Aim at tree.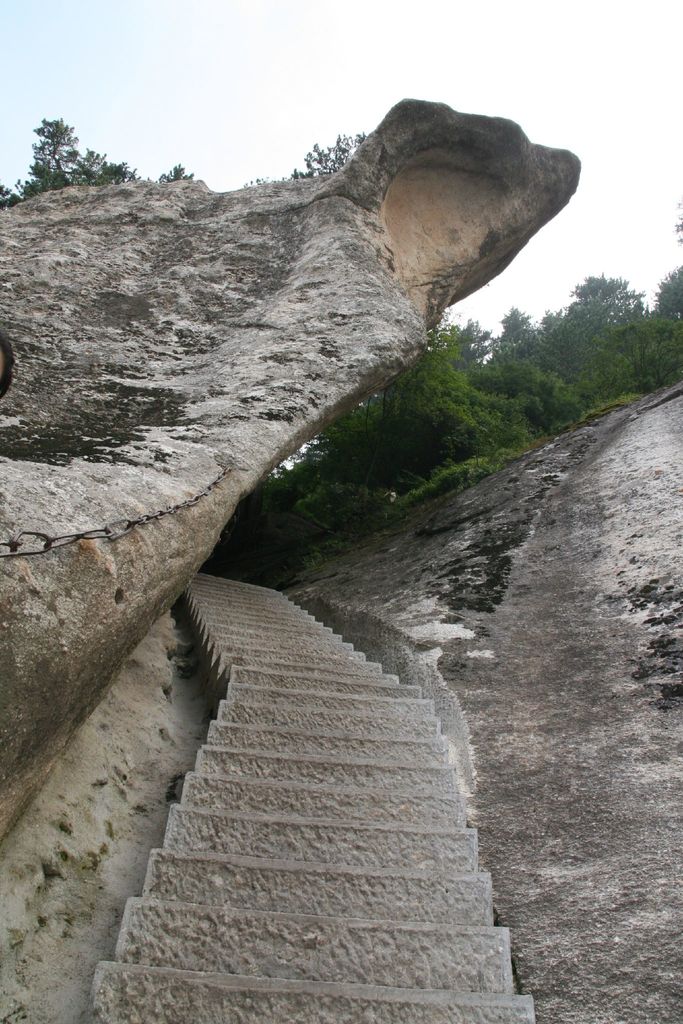
Aimed at x1=148 y1=161 x2=195 y2=182.
